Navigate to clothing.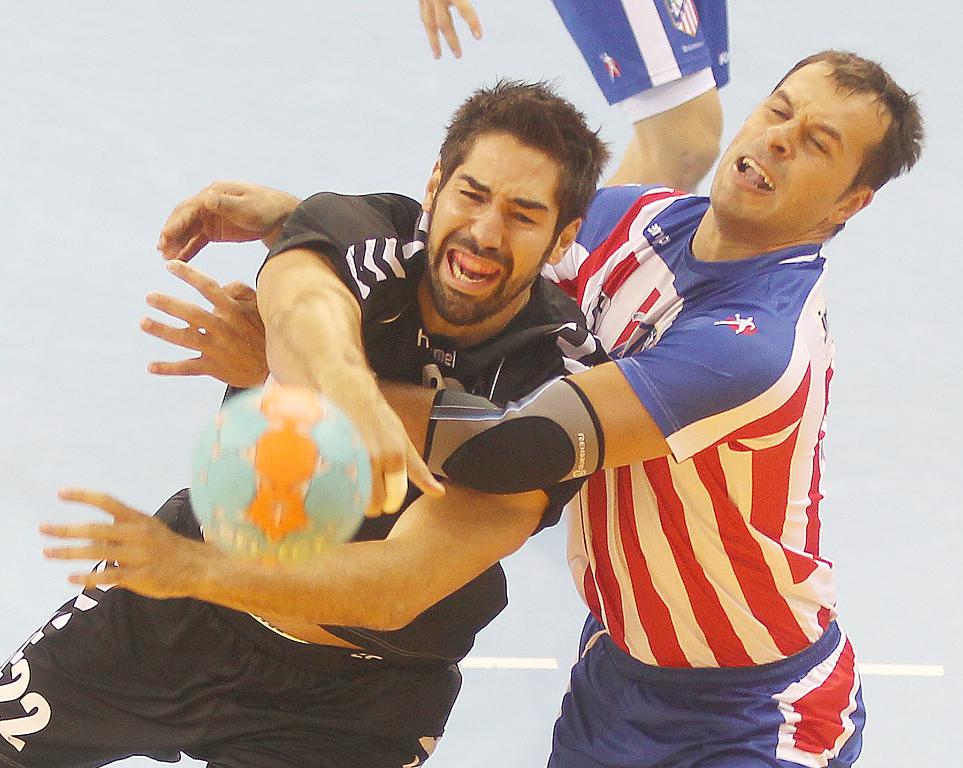
Navigation target: [left=537, top=1, right=728, bottom=124].
